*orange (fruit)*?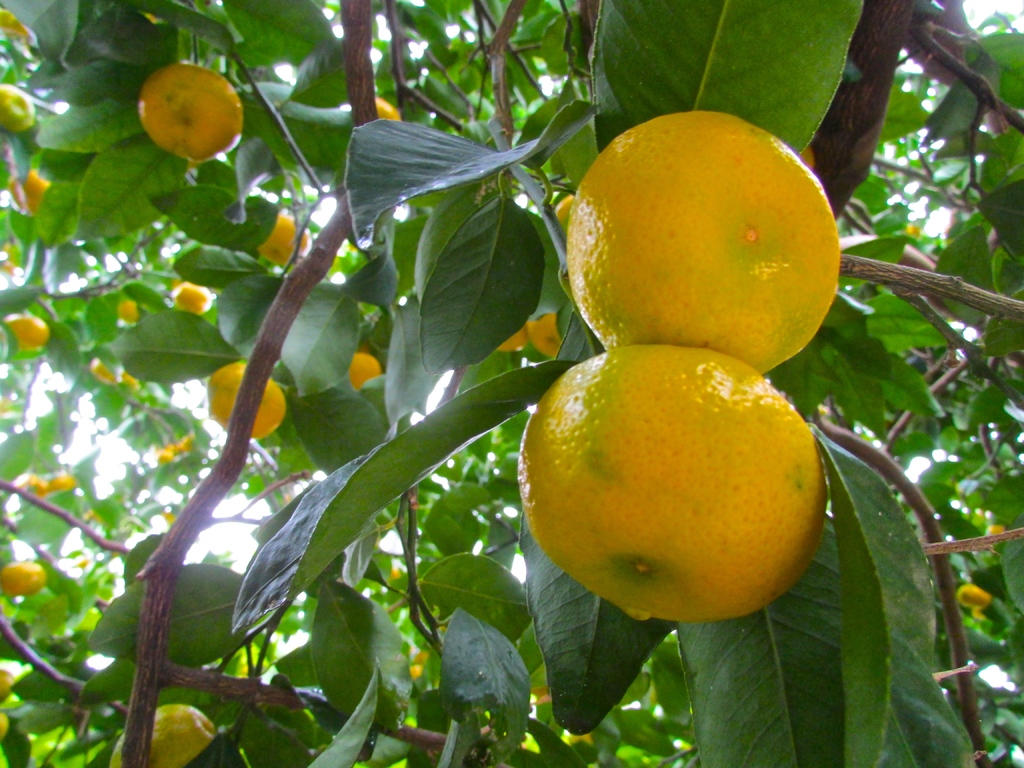
bbox=[113, 378, 138, 394]
